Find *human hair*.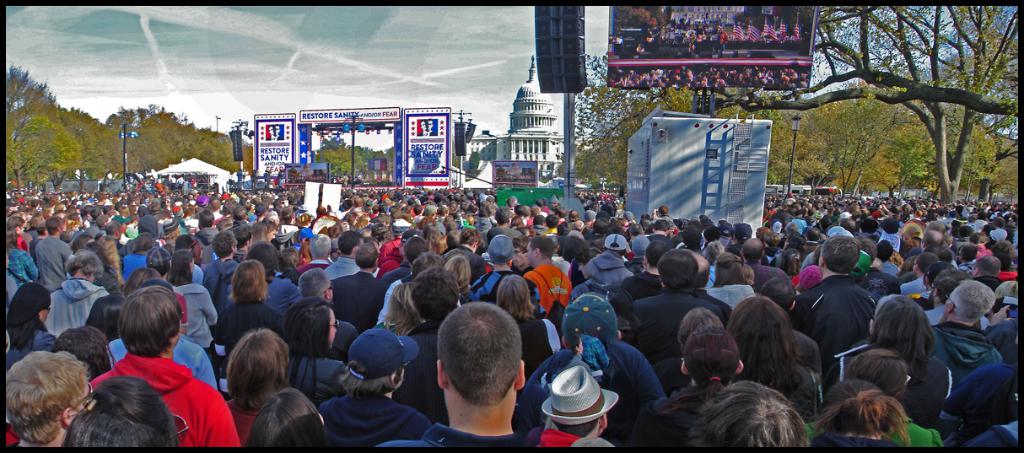
(left=663, top=327, right=741, bottom=428).
